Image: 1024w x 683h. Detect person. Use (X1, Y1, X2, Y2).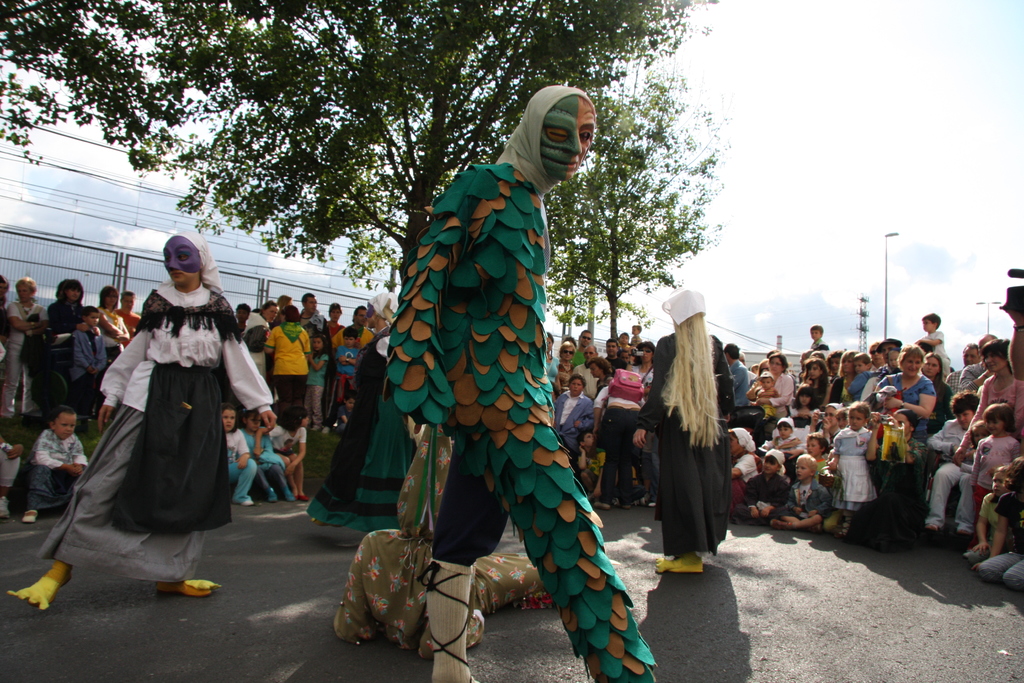
(575, 345, 599, 397).
